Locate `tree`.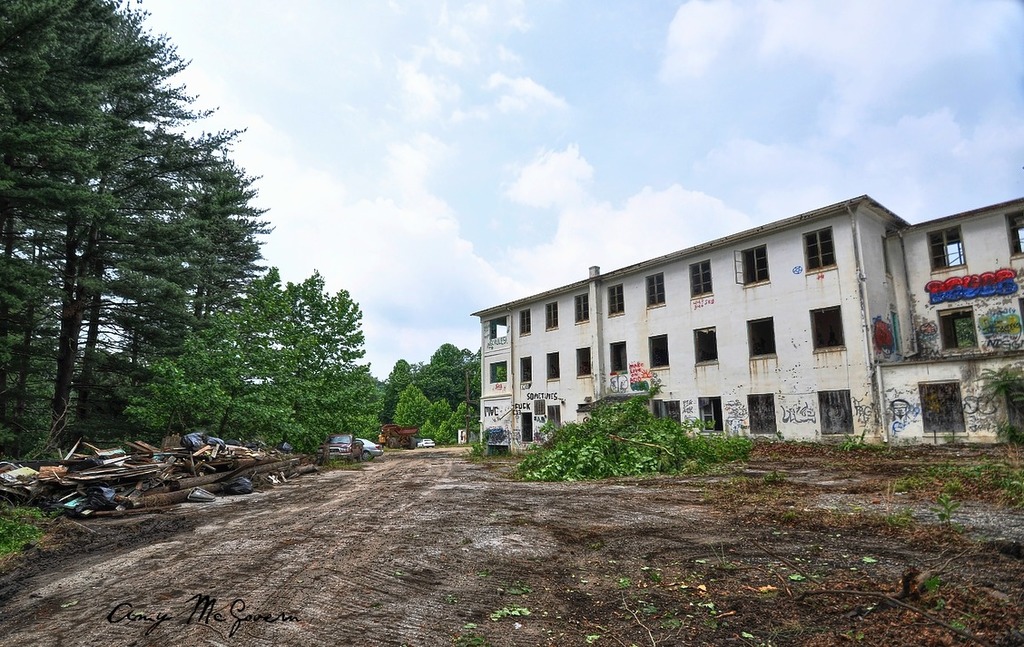
Bounding box: BBox(282, 255, 382, 446).
